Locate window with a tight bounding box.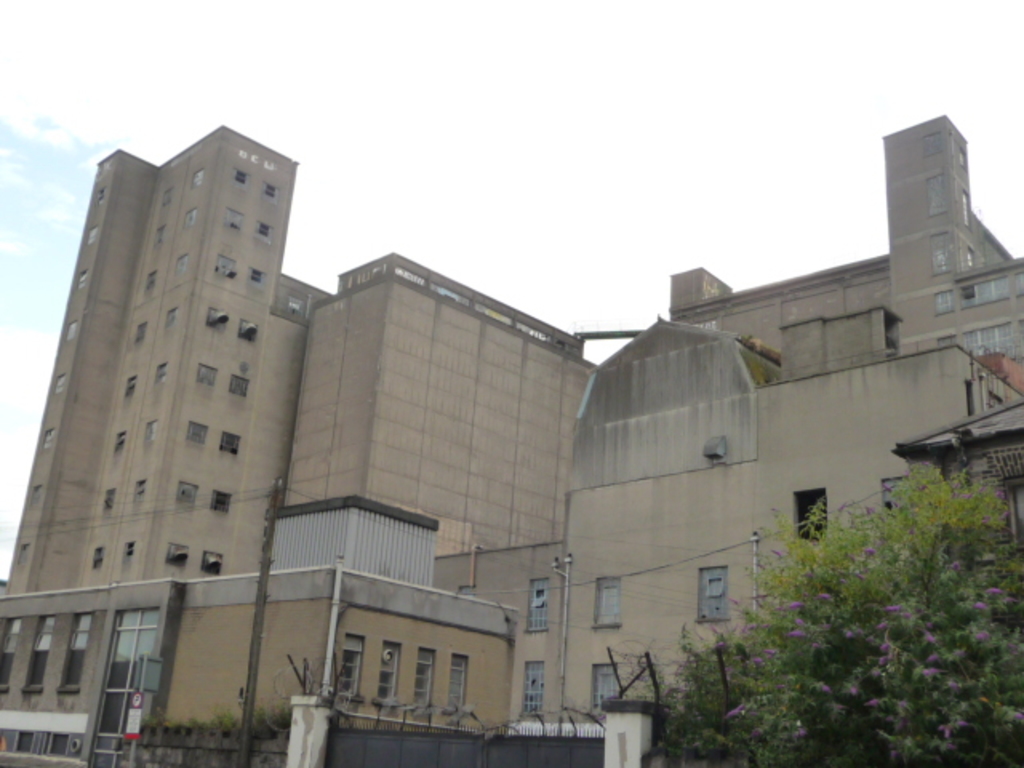
box(962, 322, 1010, 358).
